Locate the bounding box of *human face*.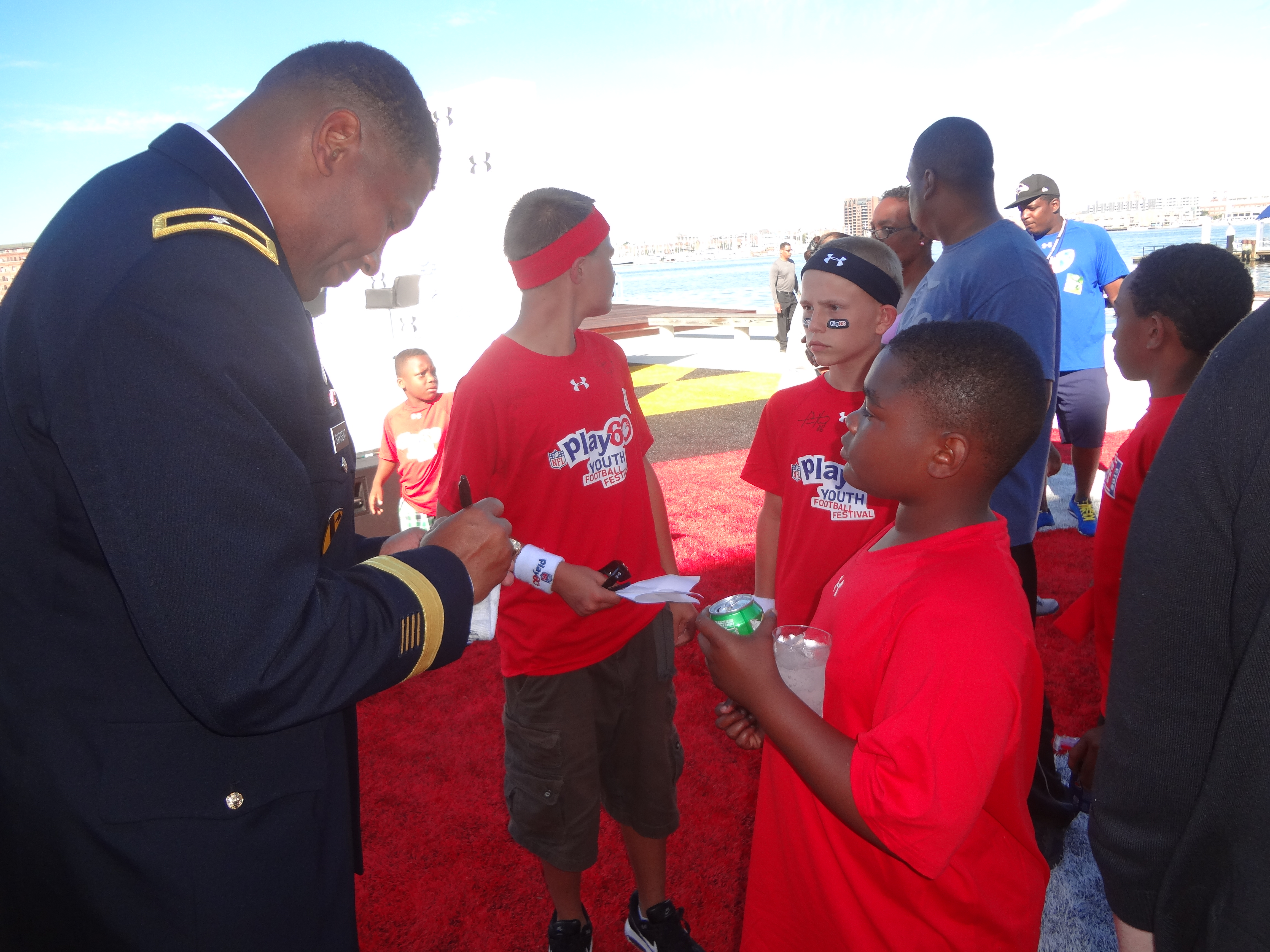
Bounding box: pyautogui.locateOnScreen(84, 43, 118, 84).
